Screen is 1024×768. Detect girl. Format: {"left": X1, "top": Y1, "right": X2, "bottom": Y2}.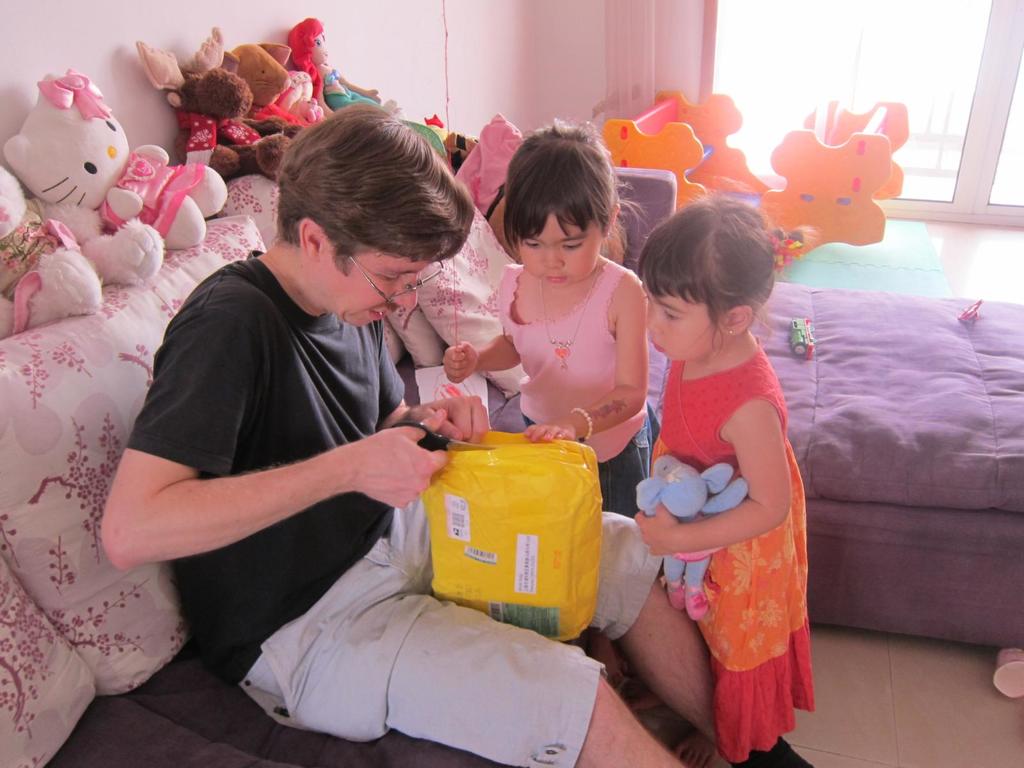
{"left": 633, "top": 199, "right": 813, "bottom": 765}.
